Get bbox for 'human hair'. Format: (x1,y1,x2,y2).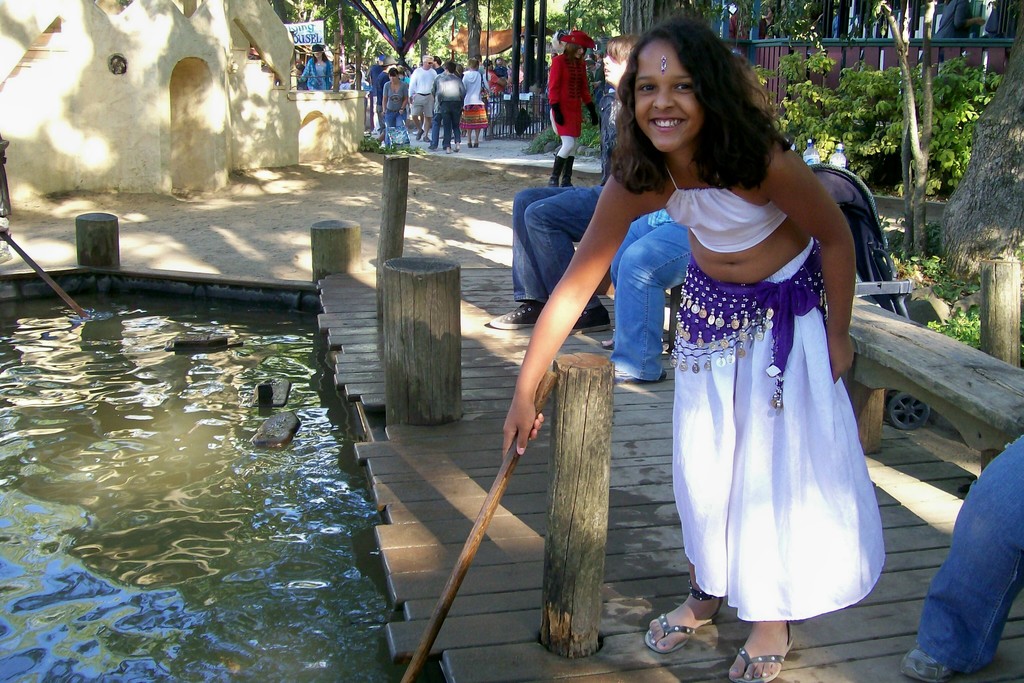
(308,44,326,62).
